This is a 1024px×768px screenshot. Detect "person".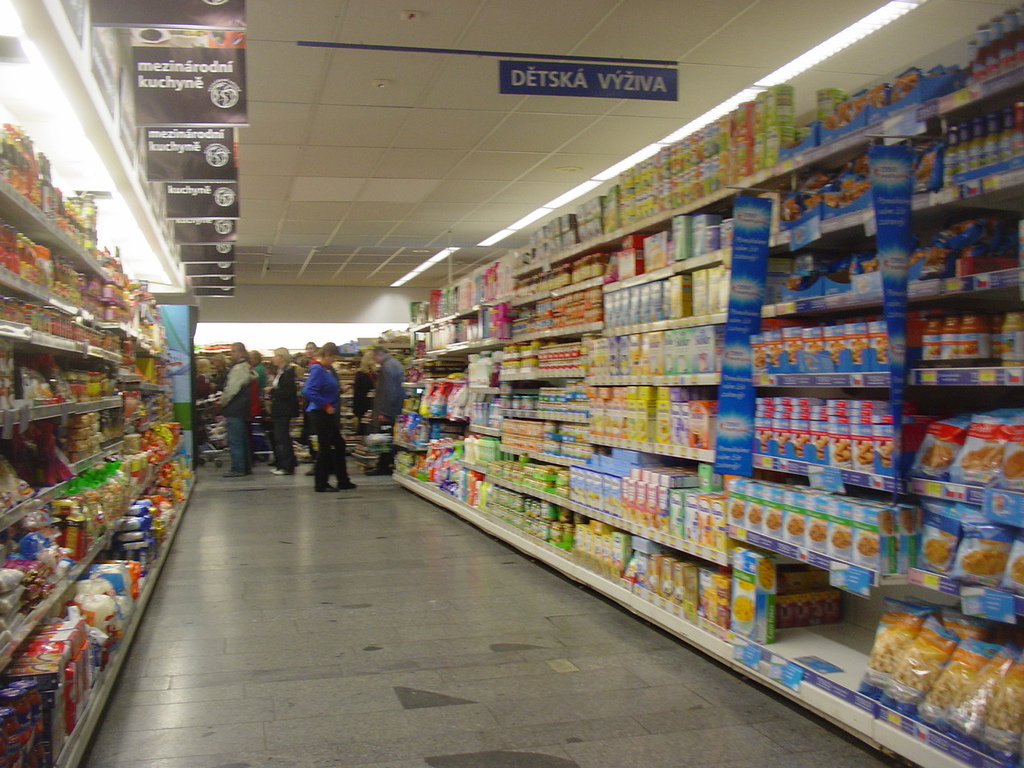
detection(247, 346, 269, 423).
